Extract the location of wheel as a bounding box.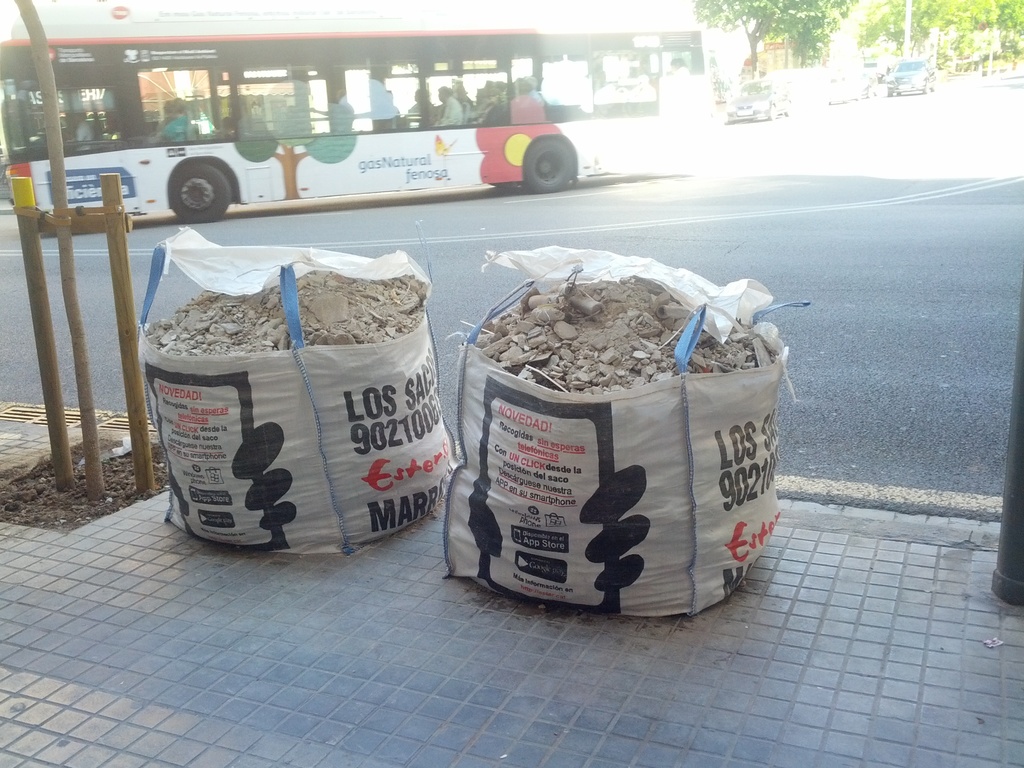
<box>524,138,579,193</box>.
